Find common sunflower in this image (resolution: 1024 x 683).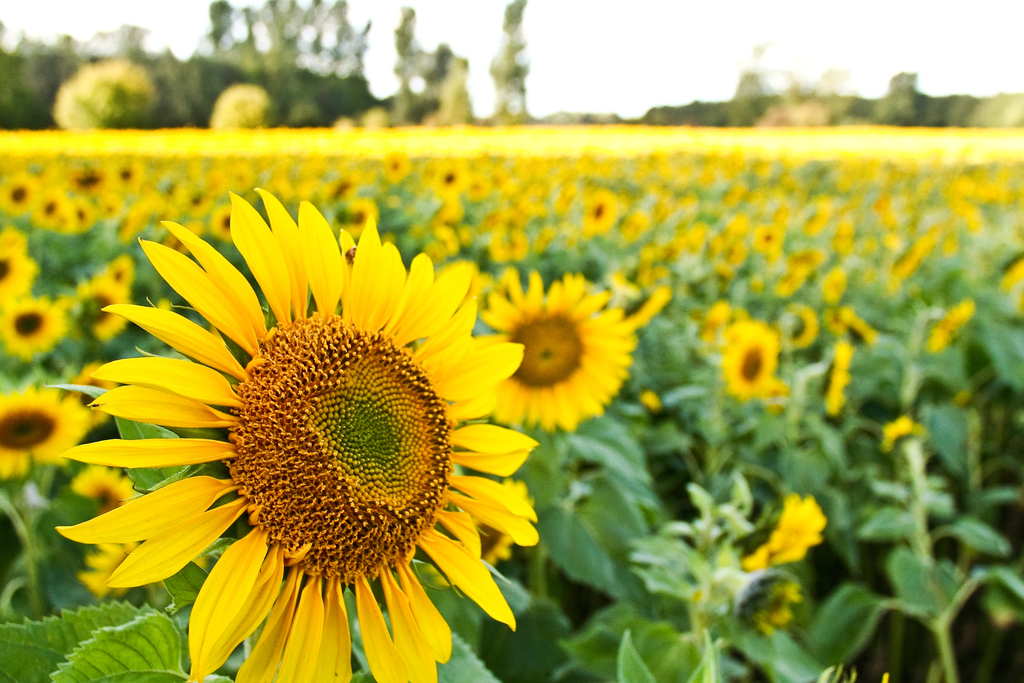
778:294:814:350.
